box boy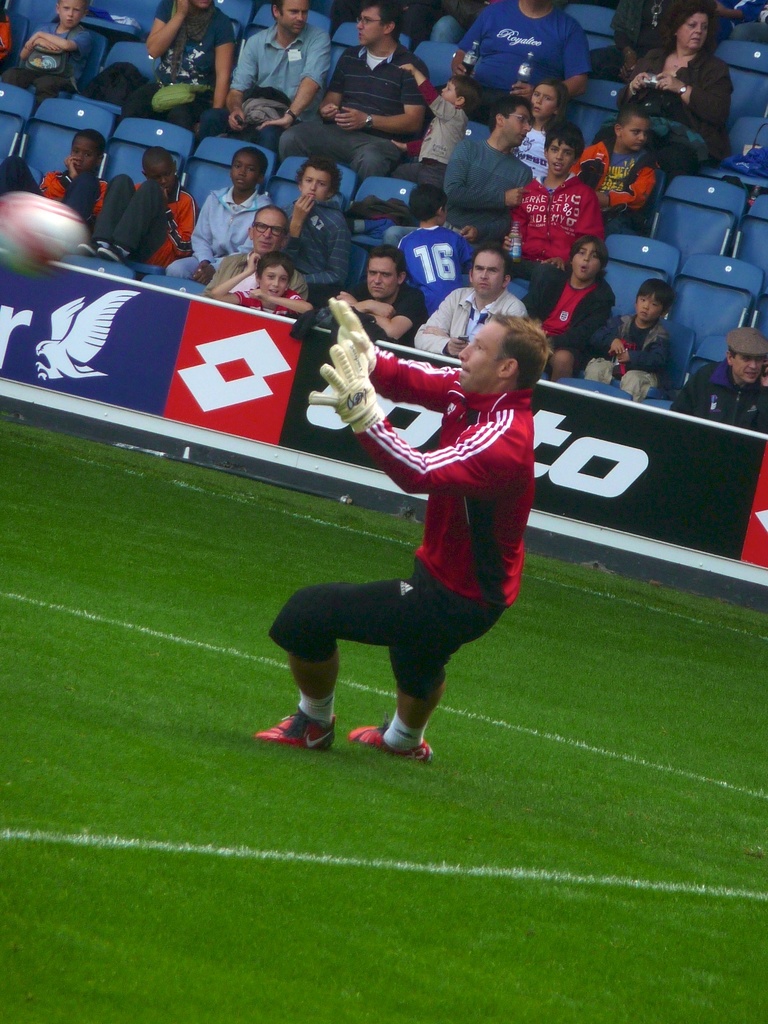
detection(525, 230, 615, 384)
